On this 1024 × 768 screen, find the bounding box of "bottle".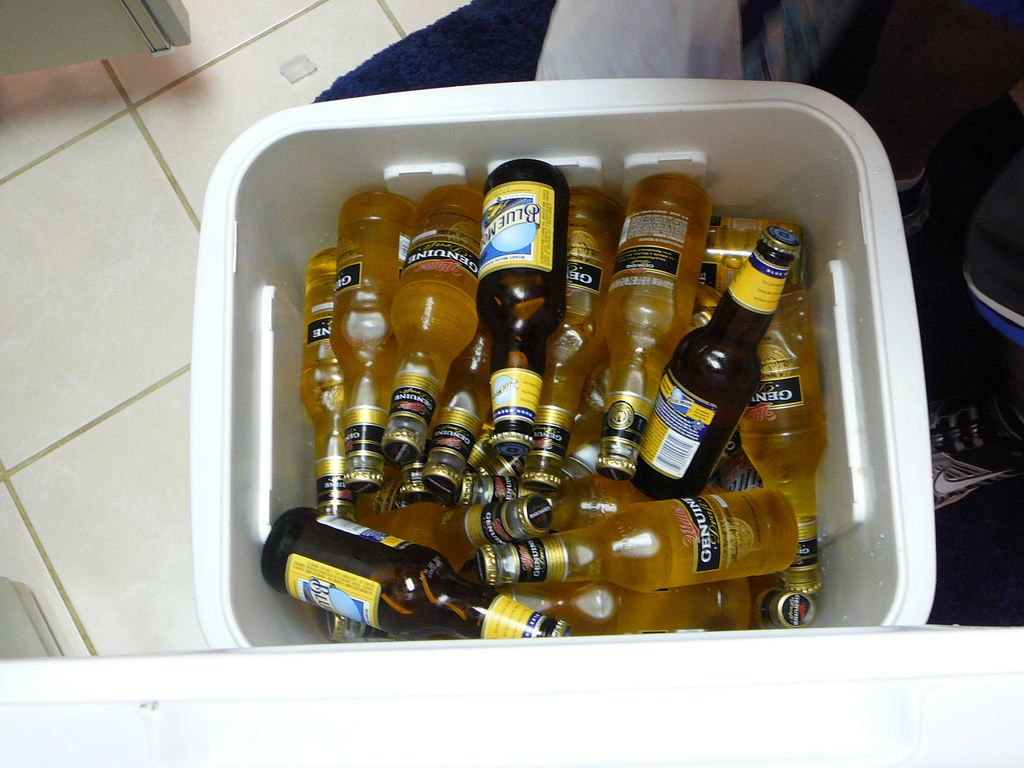
Bounding box: Rect(476, 486, 798, 581).
